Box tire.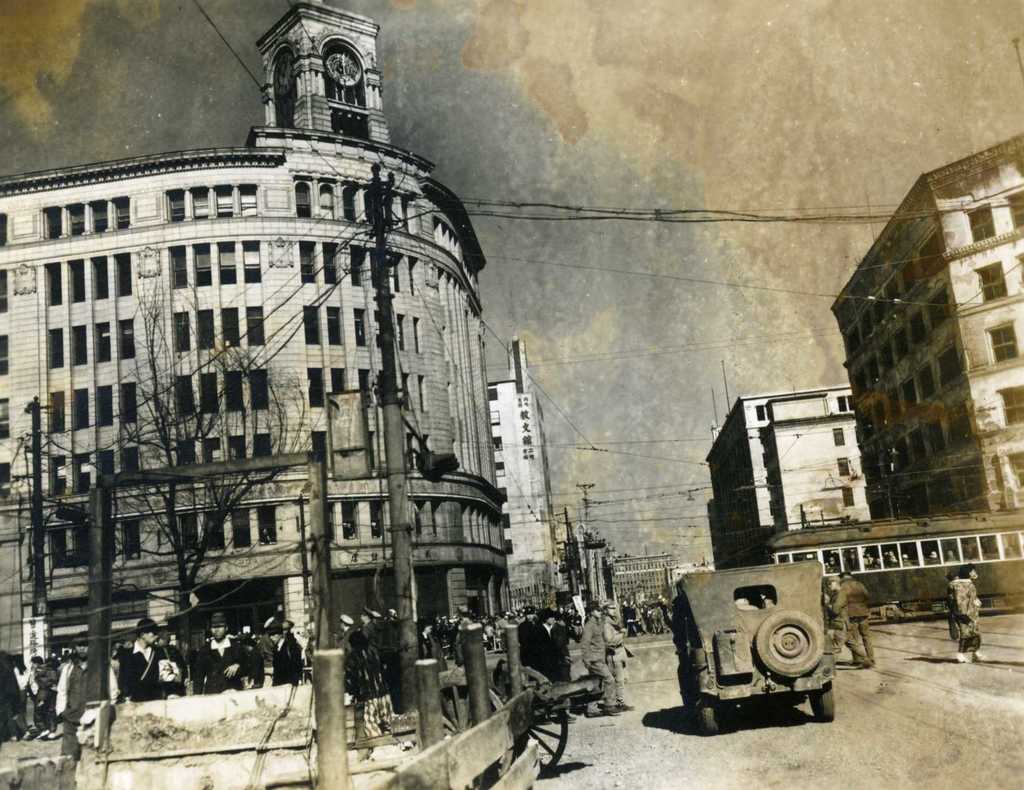
680 667 694 714.
